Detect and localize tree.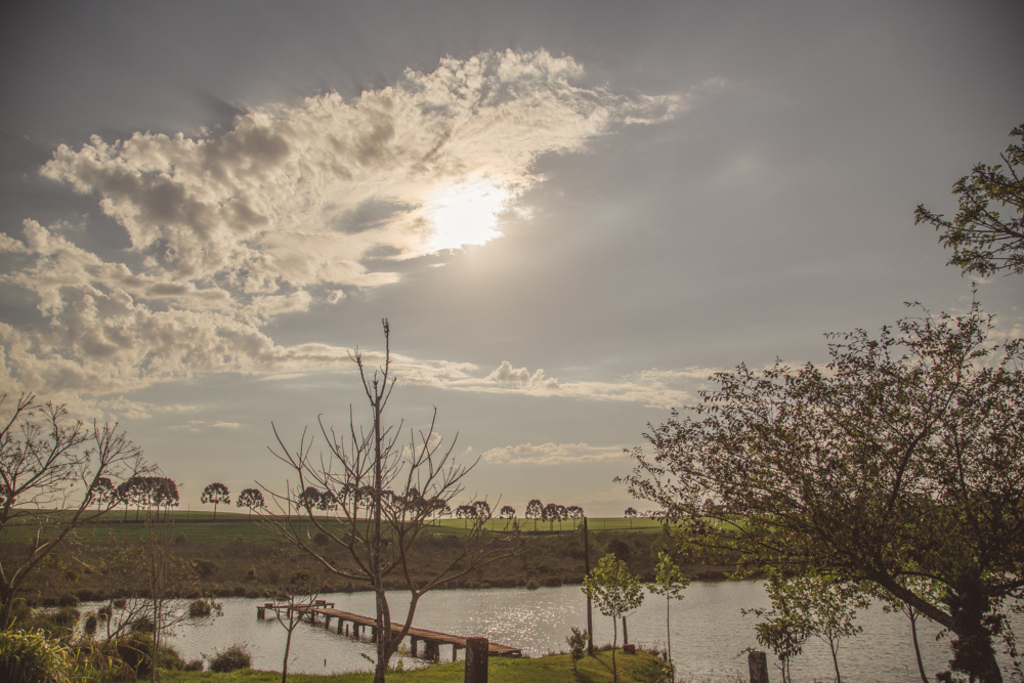
Localized at Rect(480, 502, 493, 531).
